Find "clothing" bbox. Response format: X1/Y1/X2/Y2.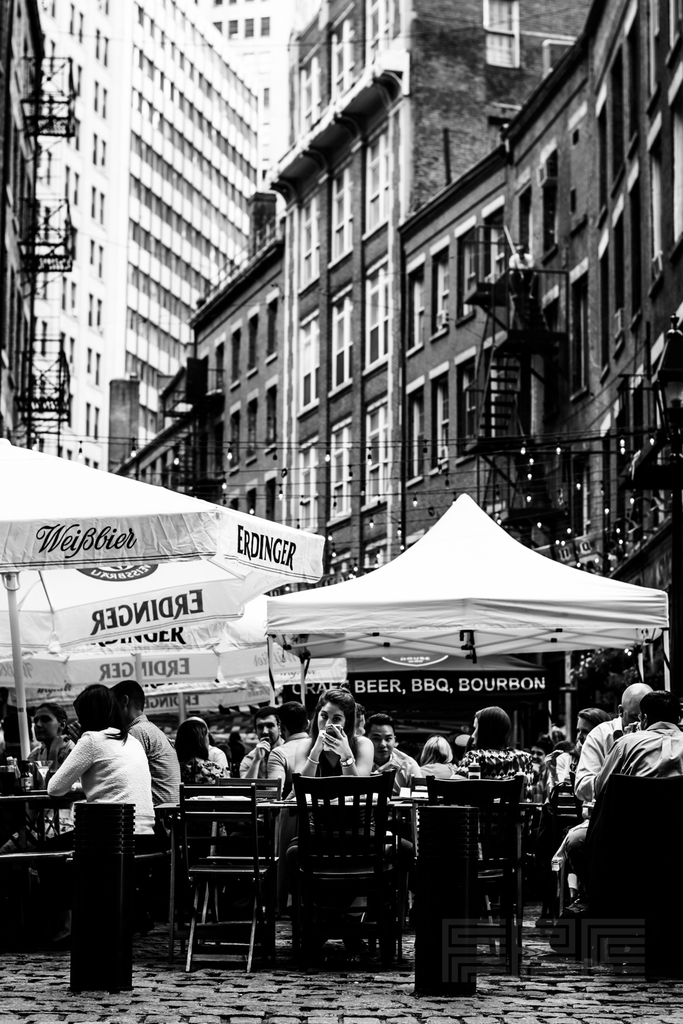
185/753/221/788.
